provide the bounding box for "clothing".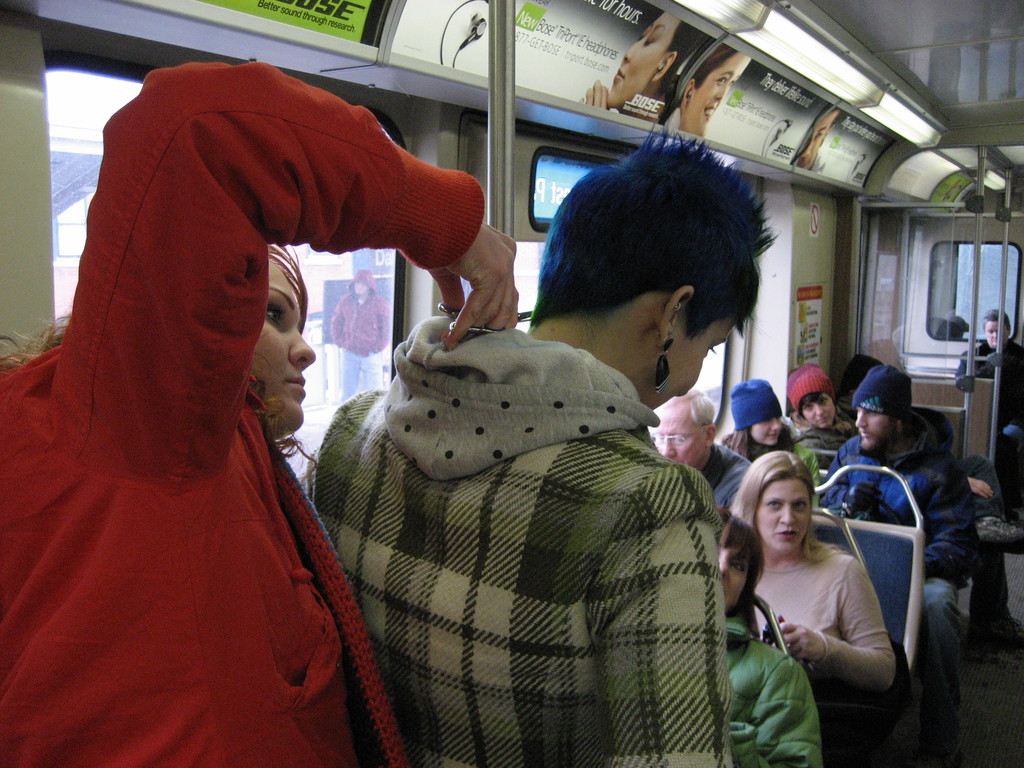
(314,316,735,767).
